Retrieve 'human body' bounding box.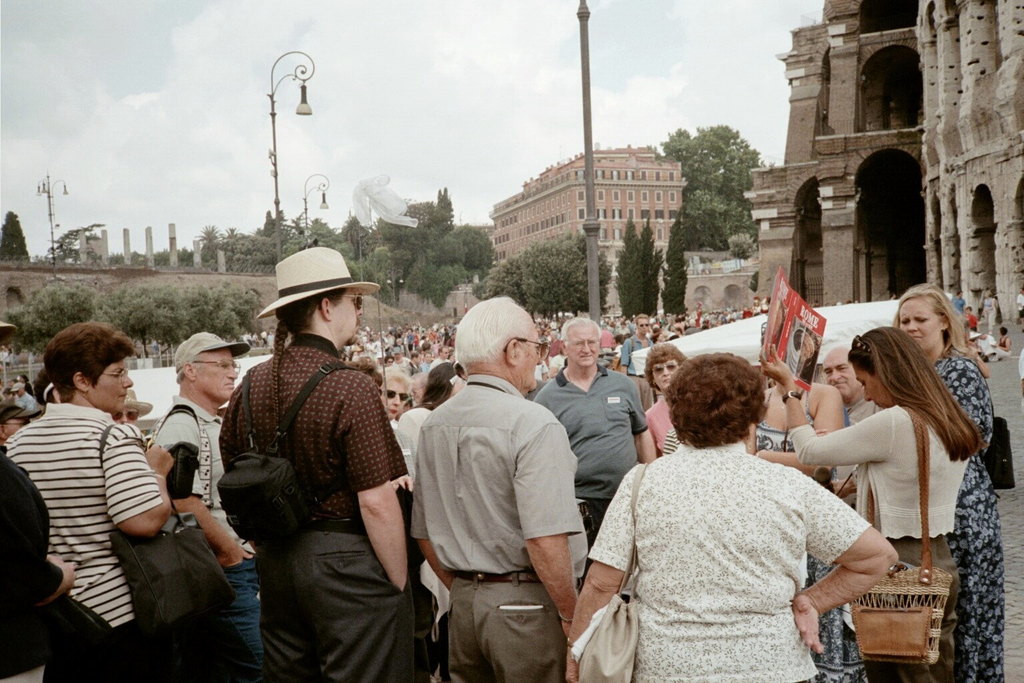
Bounding box: select_region(791, 321, 977, 682).
